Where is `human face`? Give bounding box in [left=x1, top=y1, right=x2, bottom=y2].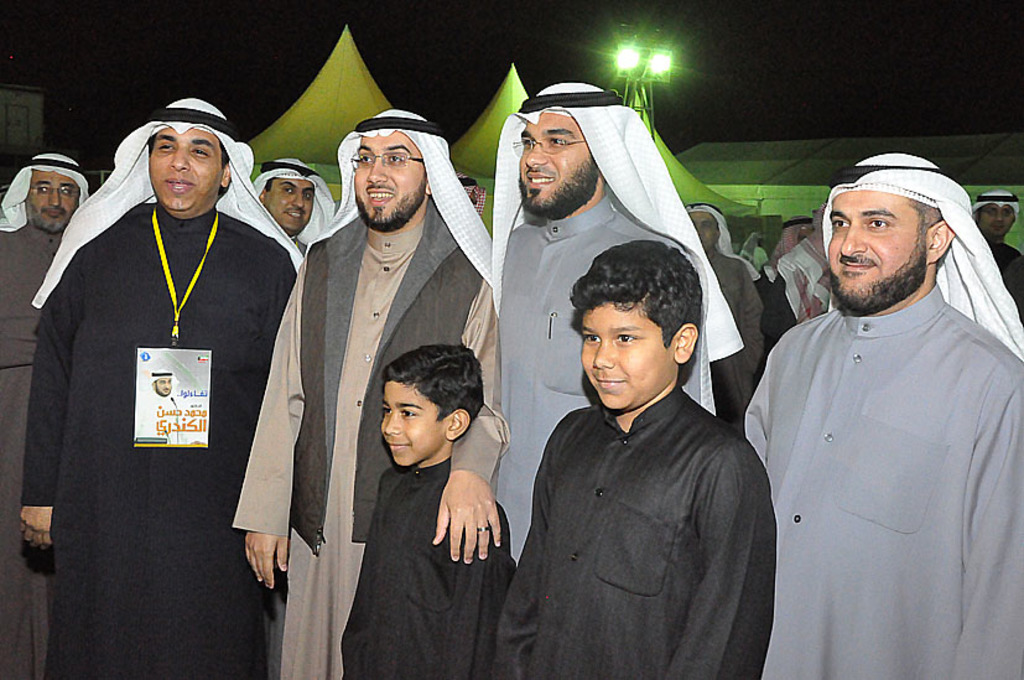
[left=581, top=294, right=674, bottom=410].
